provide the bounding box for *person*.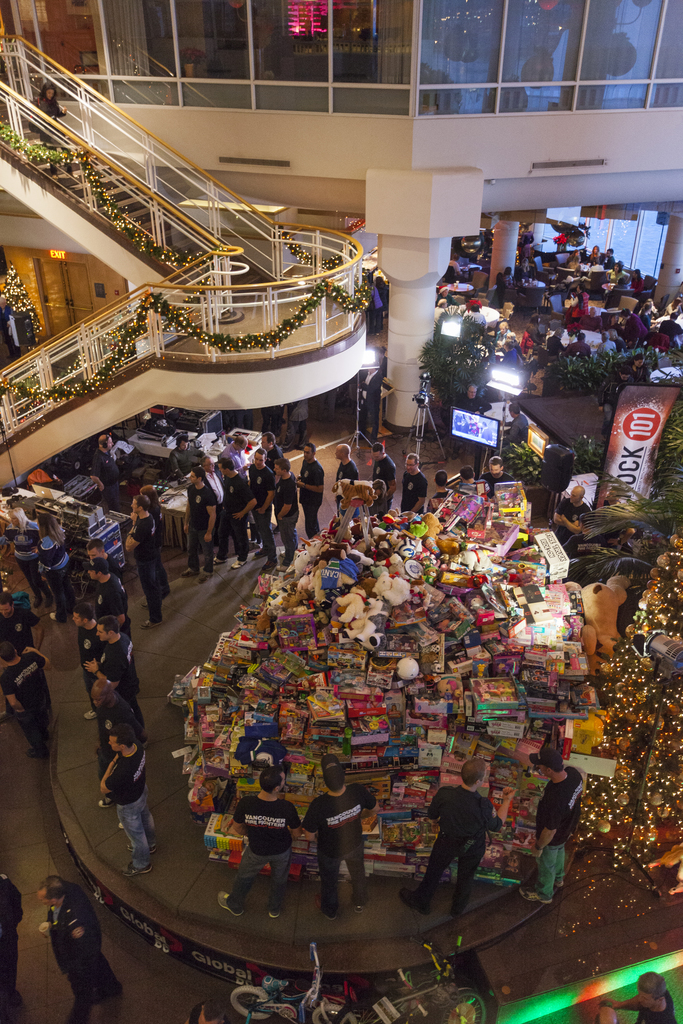
(left=33, top=509, right=81, bottom=617).
